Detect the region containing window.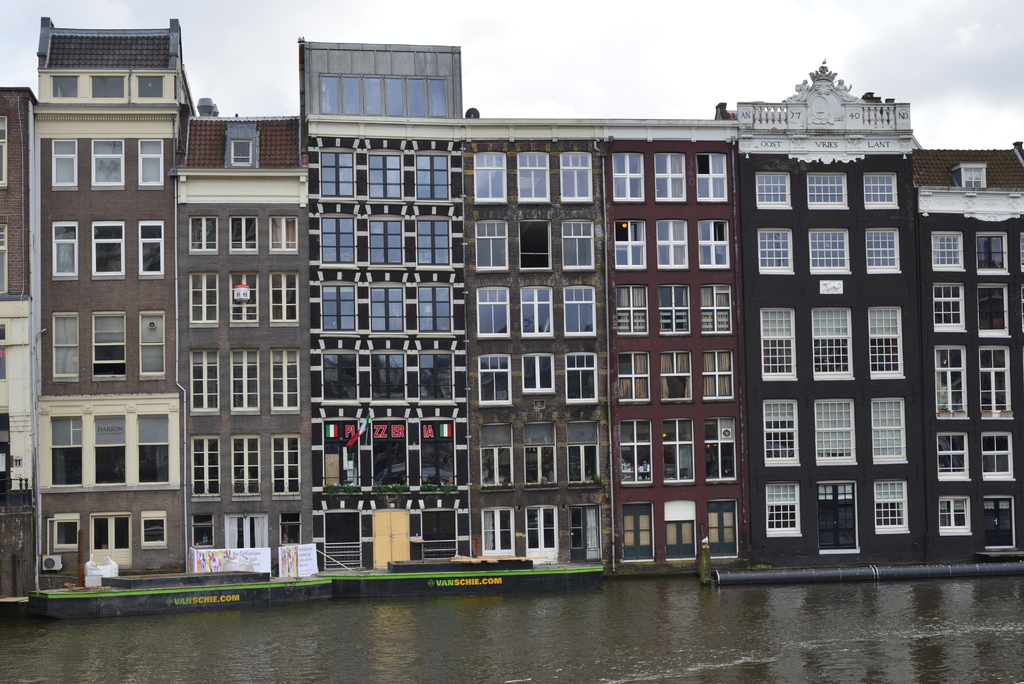
{"x1": 140, "y1": 313, "x2": 166, "y2": 381}.
